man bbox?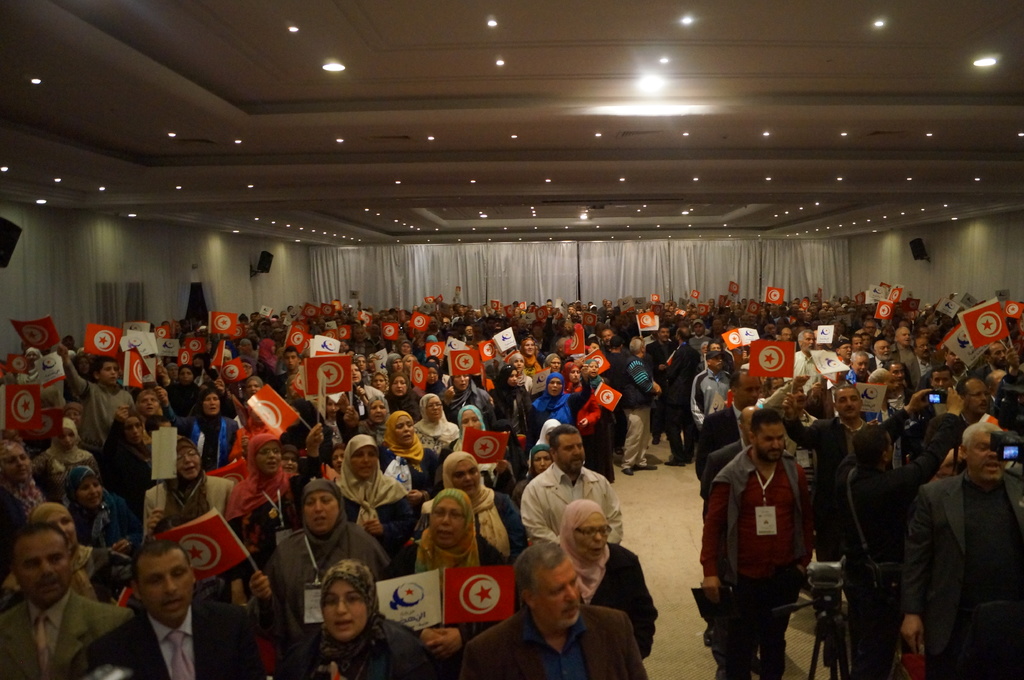
131,388,162,431
